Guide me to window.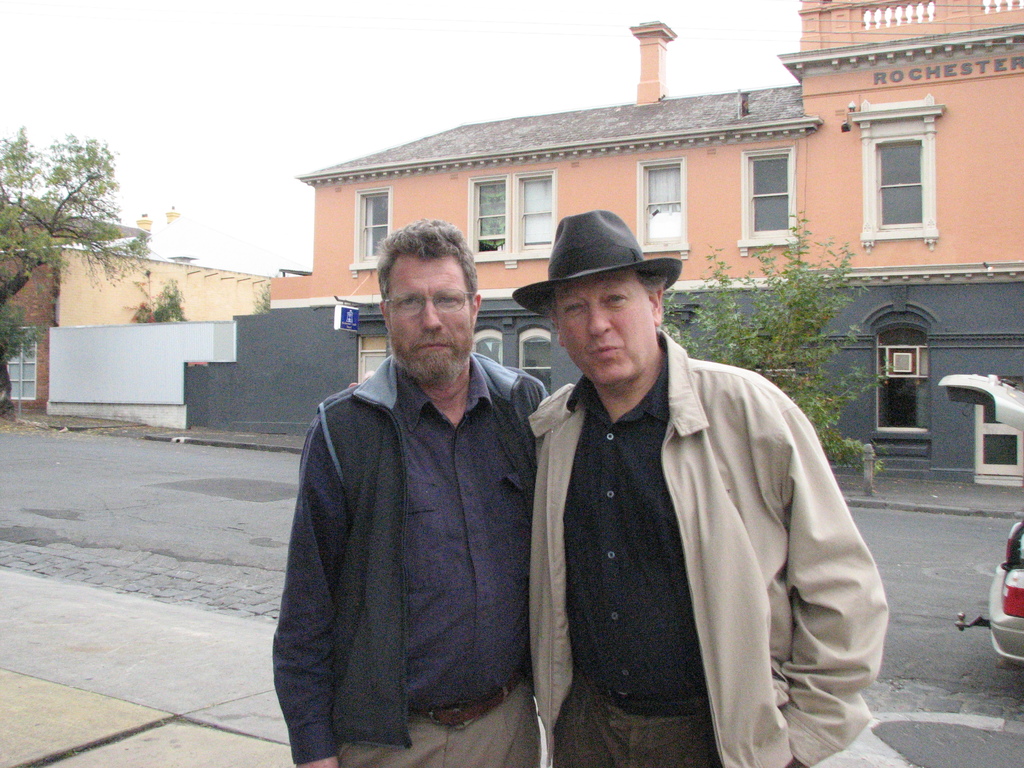
Guidance: (x1=738, y1=149, x2=794, y2=243).
